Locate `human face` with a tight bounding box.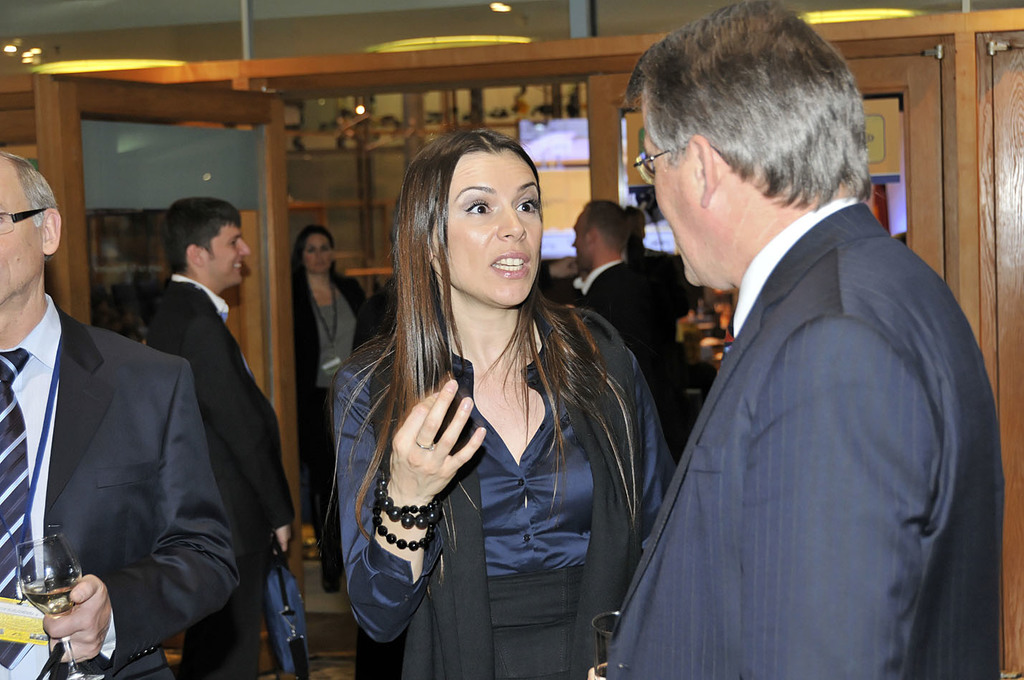
left=570, top=213, right=590, bottom=274.
